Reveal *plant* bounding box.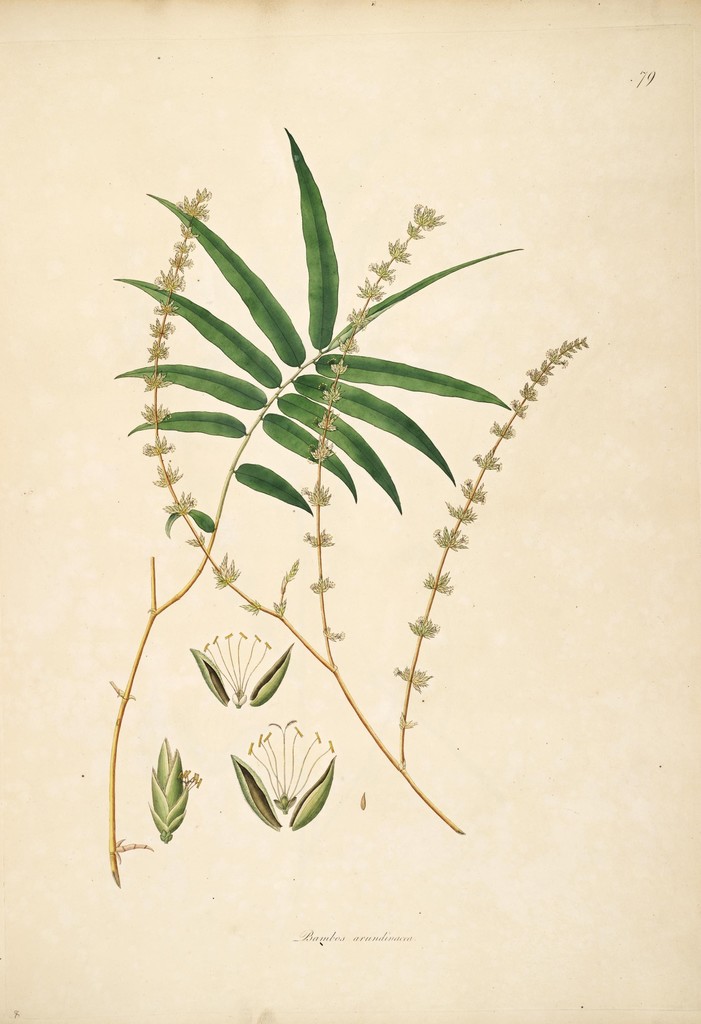
Revealed: (left=107, top=125, right=525, bottom=886).
